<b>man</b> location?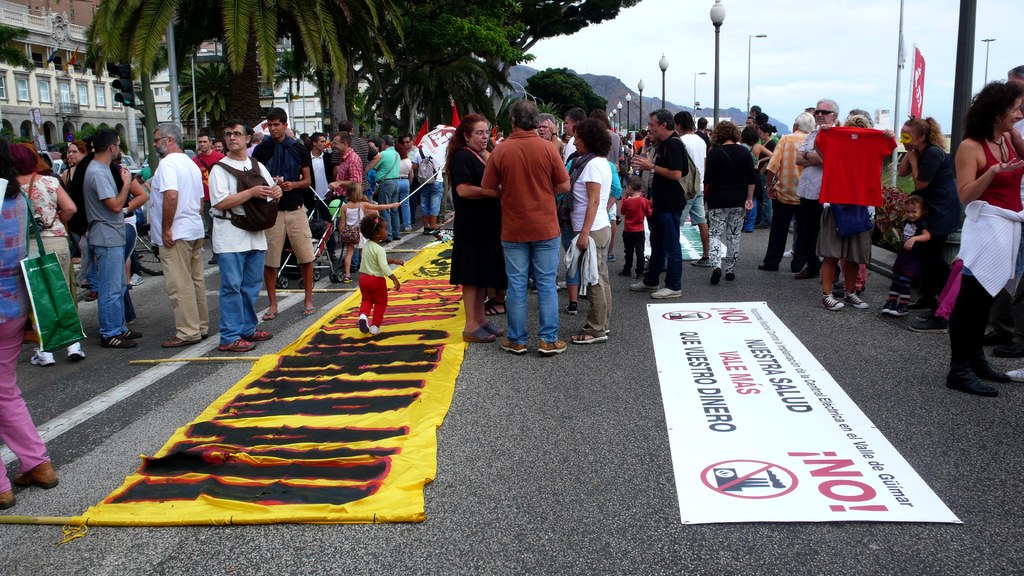
left=759, top=109, right=815, bottom=272
